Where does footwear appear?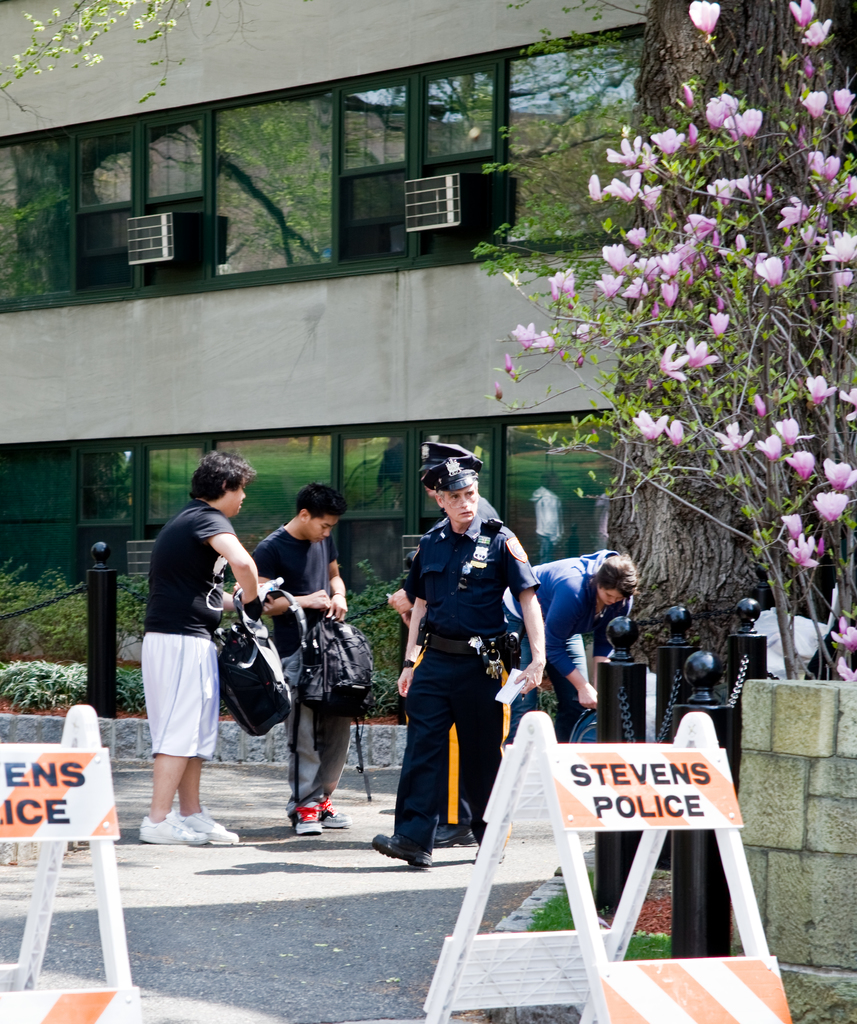
Appears at select_region(323, 795, 351, 828).
